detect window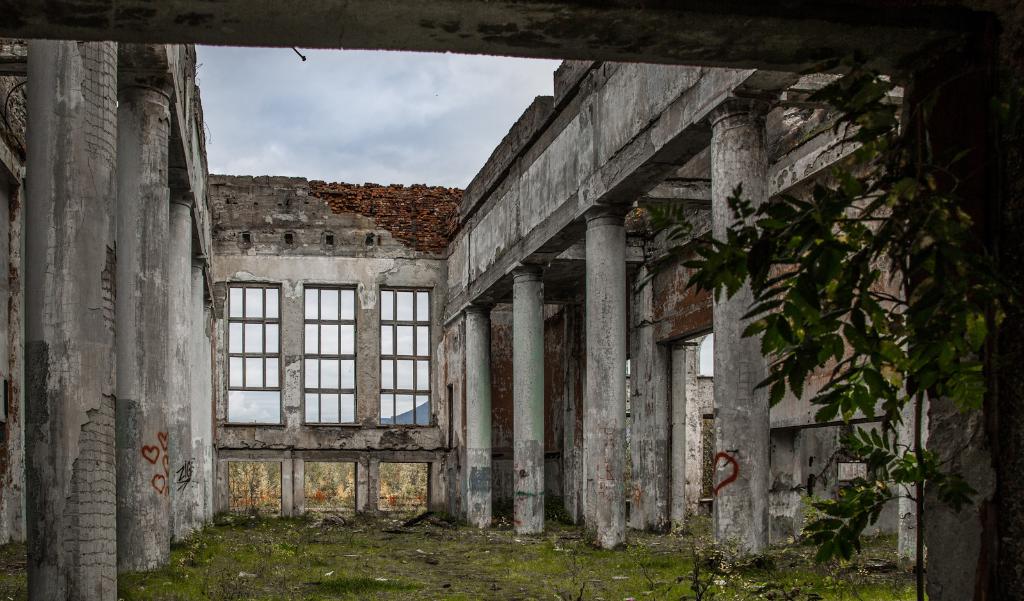
locate(221, 276, 279, 426)
